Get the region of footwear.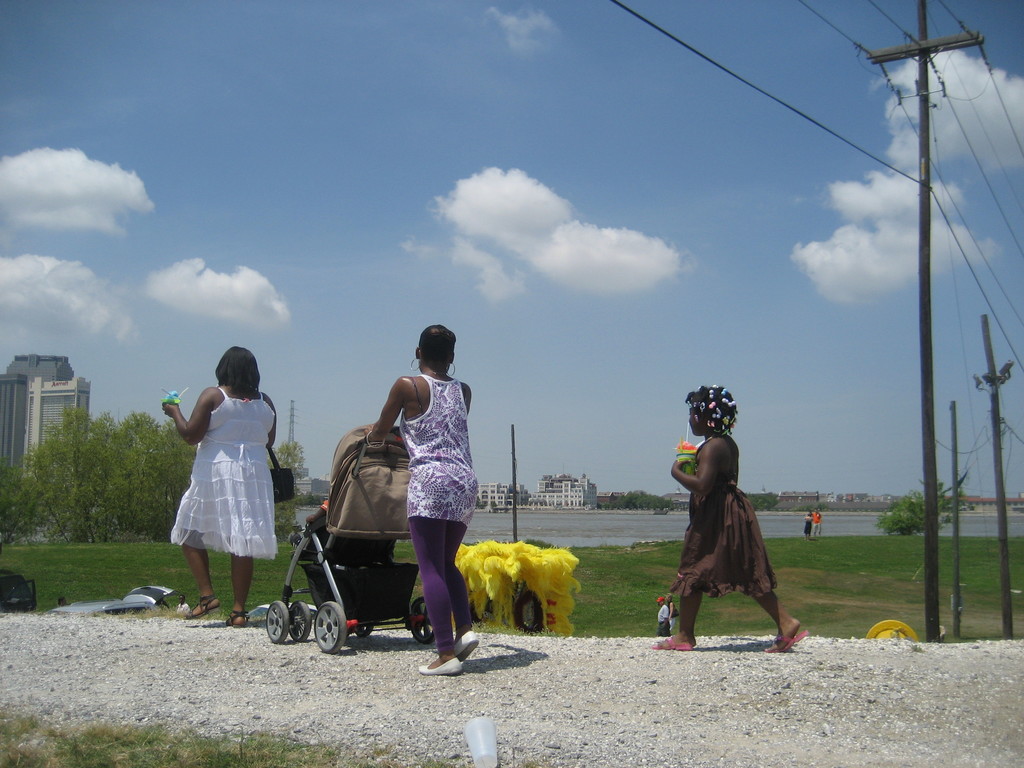
rect(654, 638, 689, 648).
